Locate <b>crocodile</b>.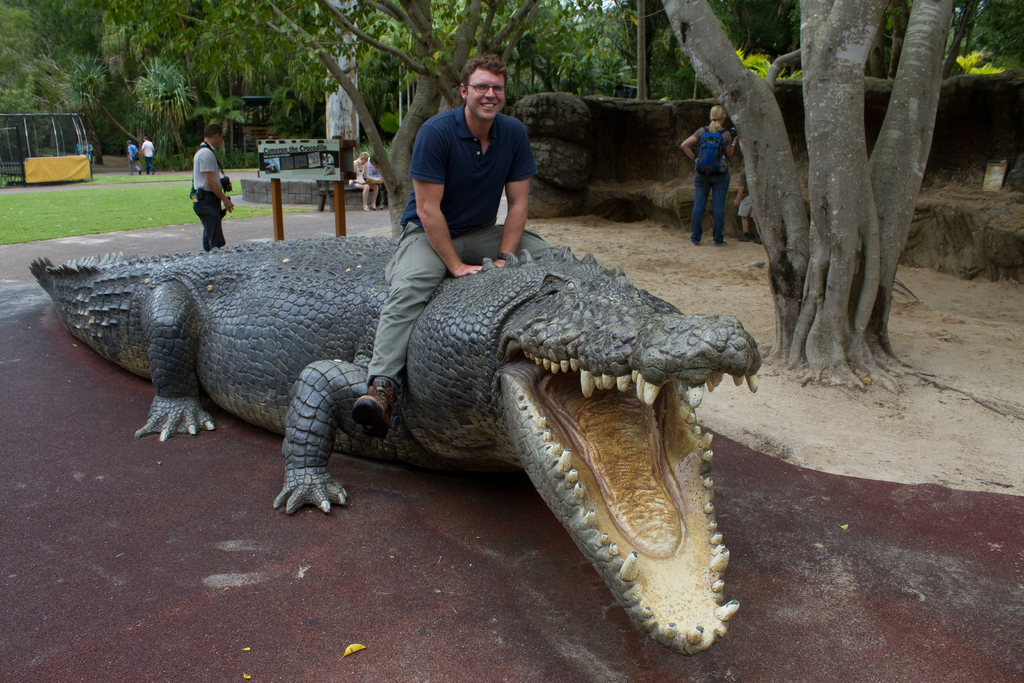
Bounding box: [x1=28, y1=231, x2=758, y2=657].
